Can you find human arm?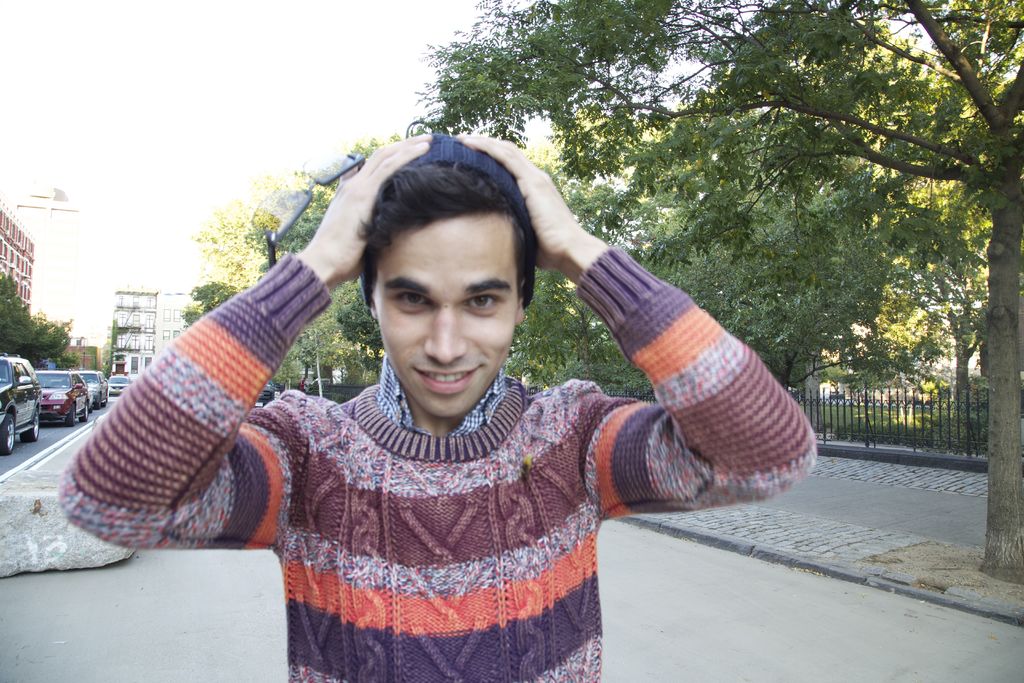
Yes, bounding box: (61,136,433,550).
